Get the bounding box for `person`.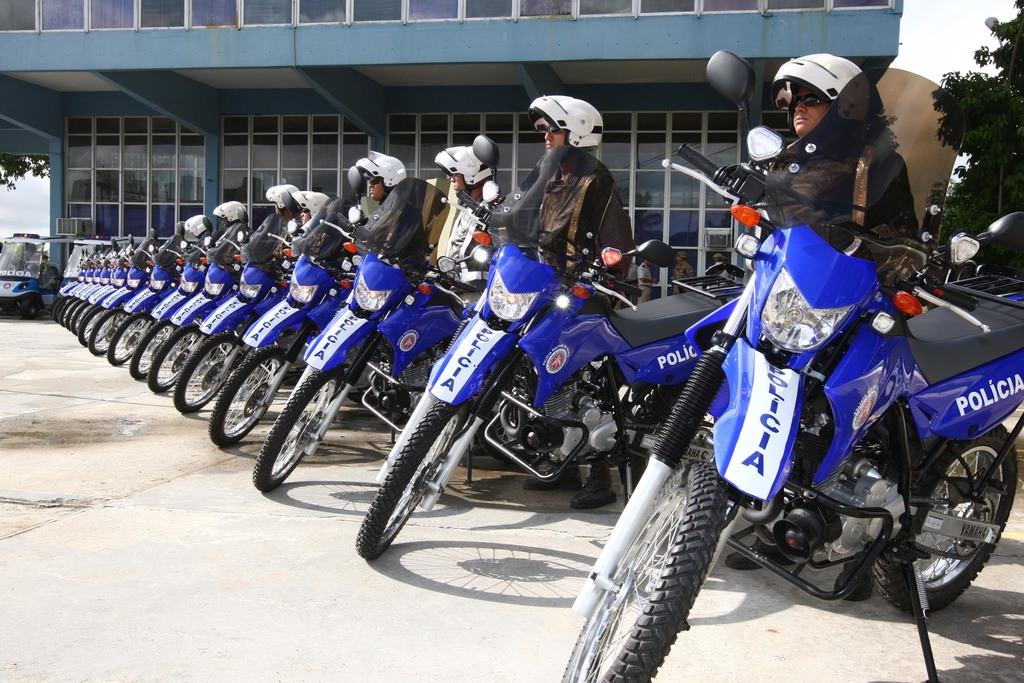
region(631, 254, 648, 302).
